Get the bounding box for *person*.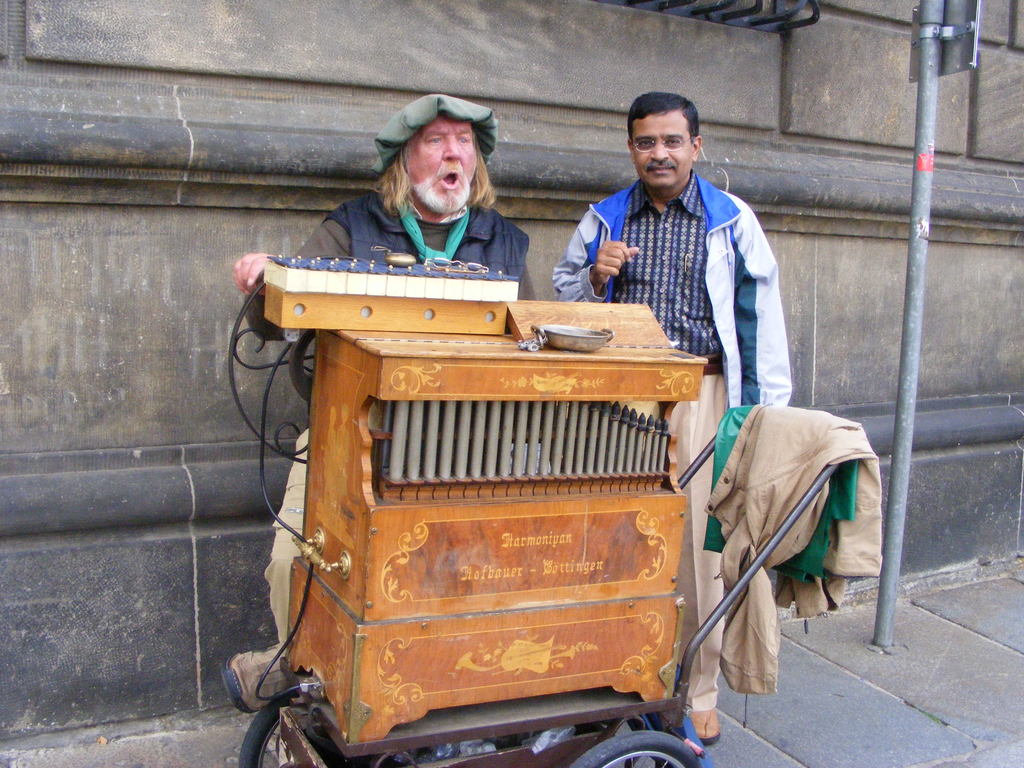
bbox(225, 85, 530, 716).
